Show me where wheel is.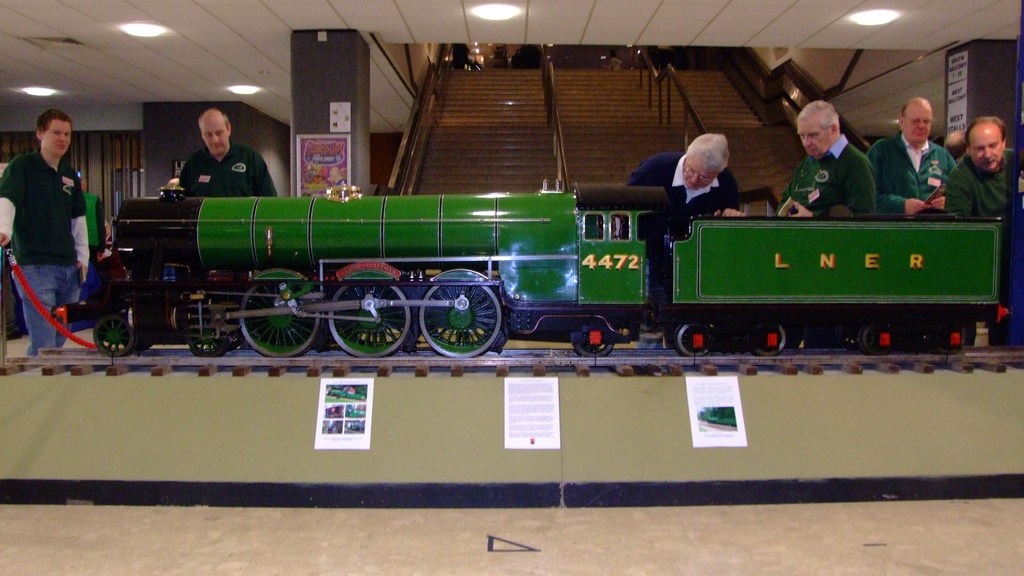
wheel is at box=[674, 319, 716, 356].
